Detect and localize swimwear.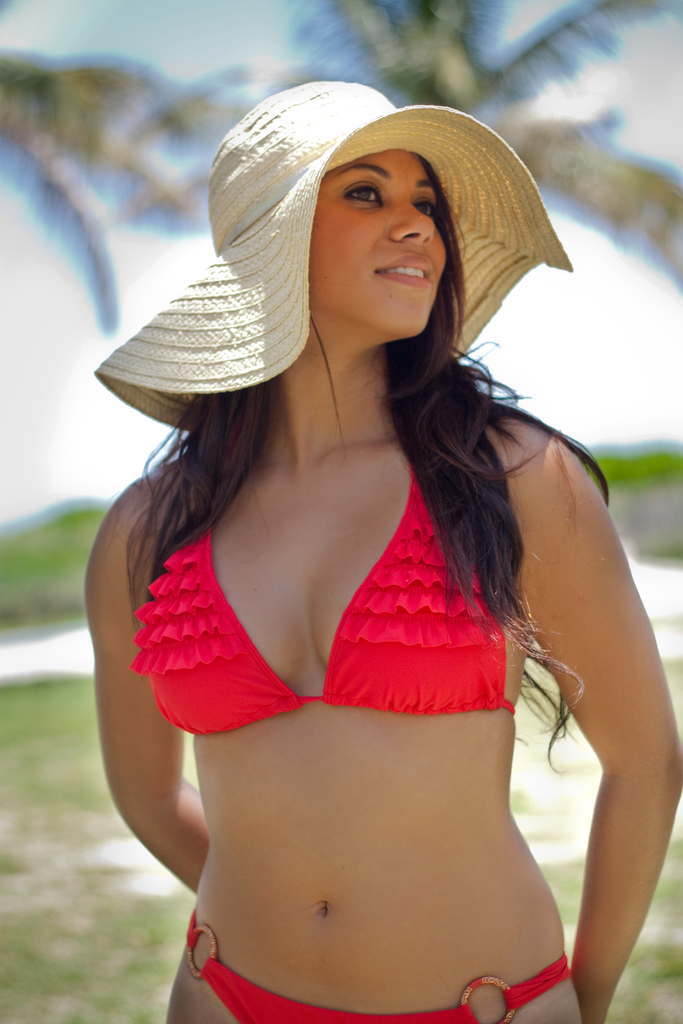
Localized at BBox(186, 908, 568, 1023).
